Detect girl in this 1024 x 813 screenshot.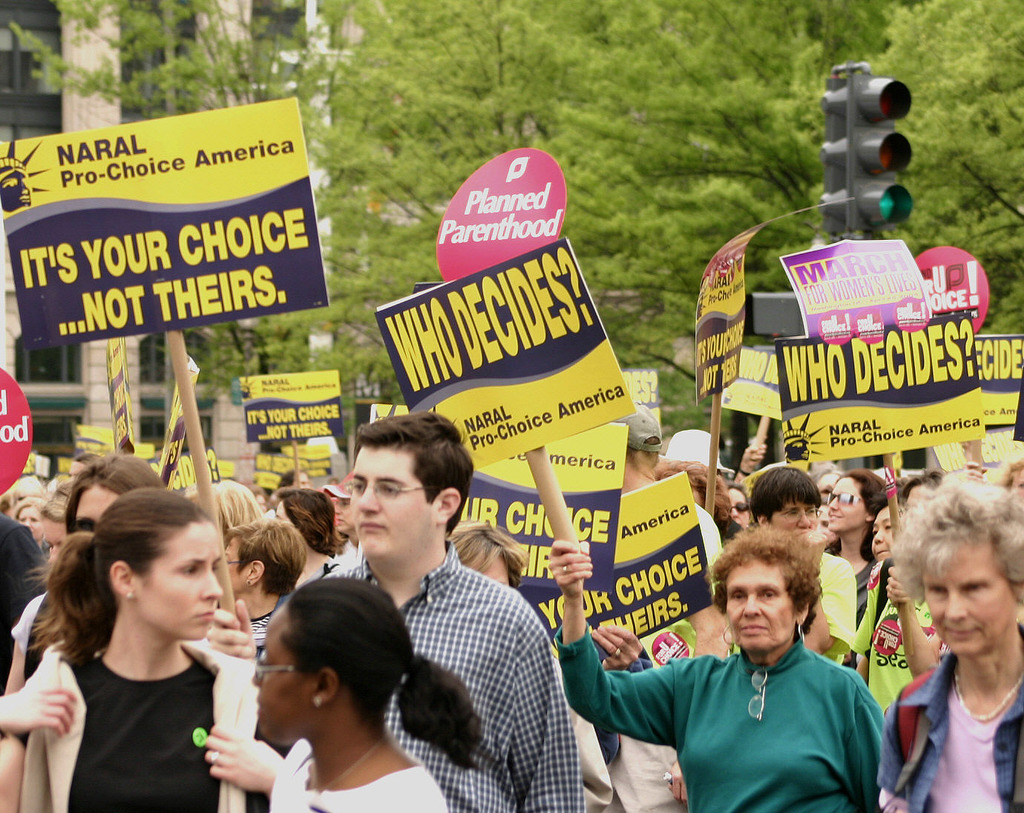
Detection: x1=20, y1=487, x2=260, y2=812.
